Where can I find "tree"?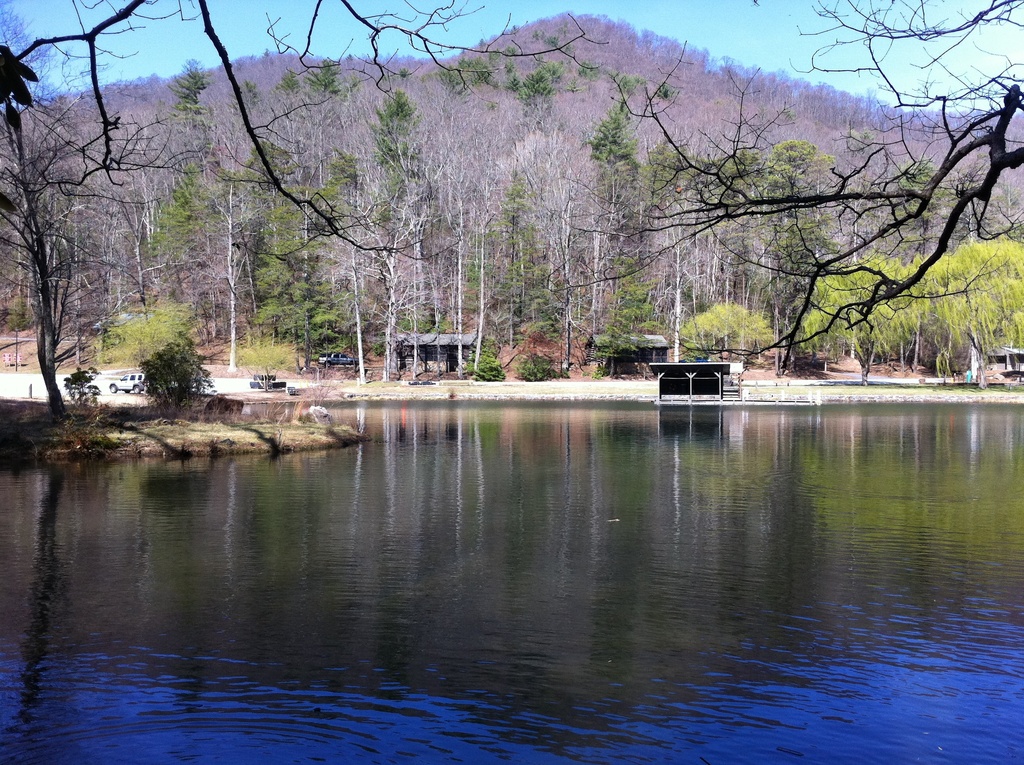
You can find it at (660,303,771,382).
